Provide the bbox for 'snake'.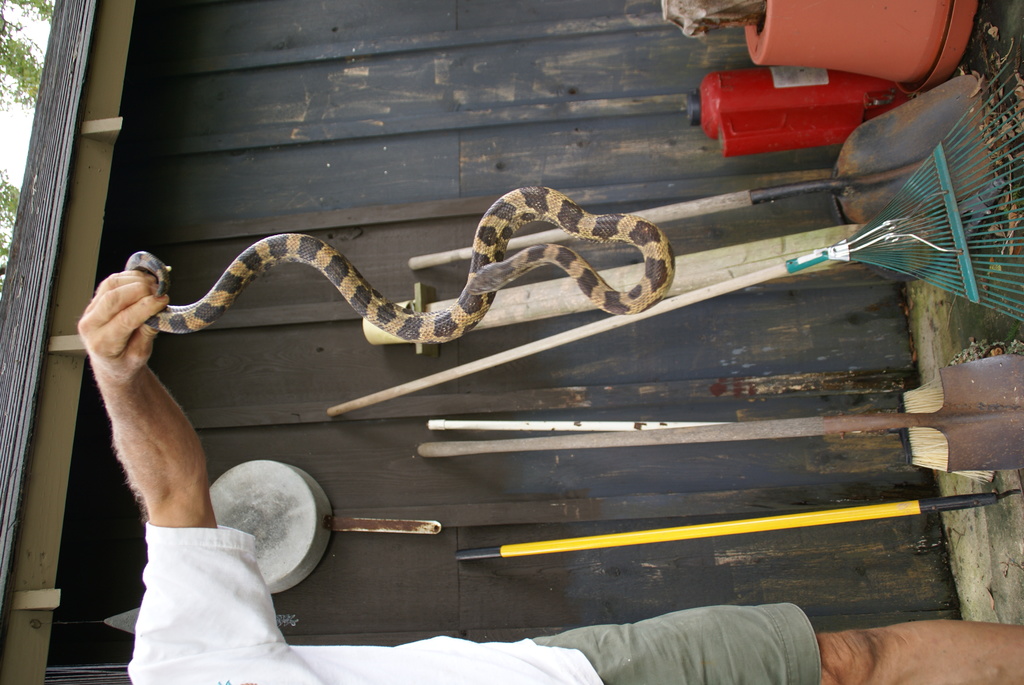
<box>127,184,673,345</box>.
